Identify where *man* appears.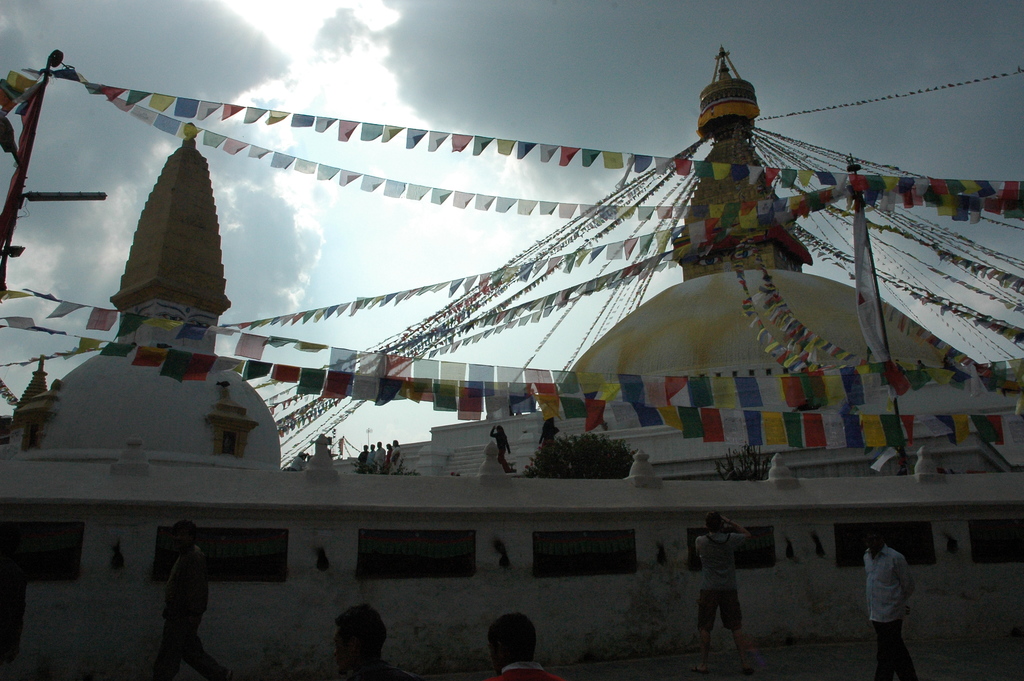
Appears at l=380, t=443, r=387, b=471.
